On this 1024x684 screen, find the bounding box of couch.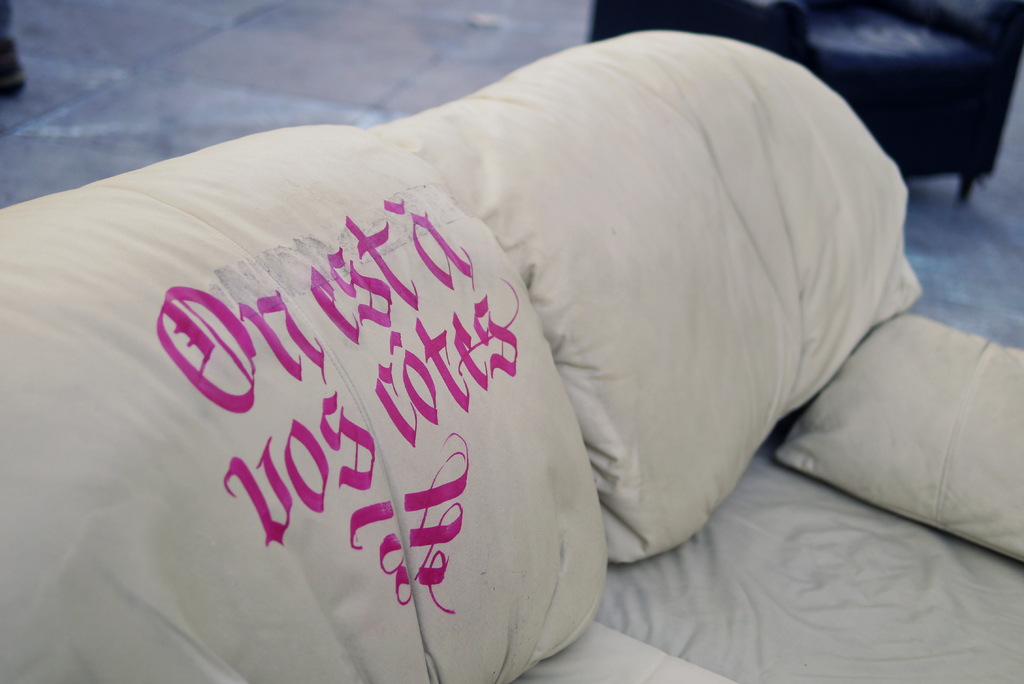
Bounding box: <bbox>51, 0, 968, 683</bbox>.
